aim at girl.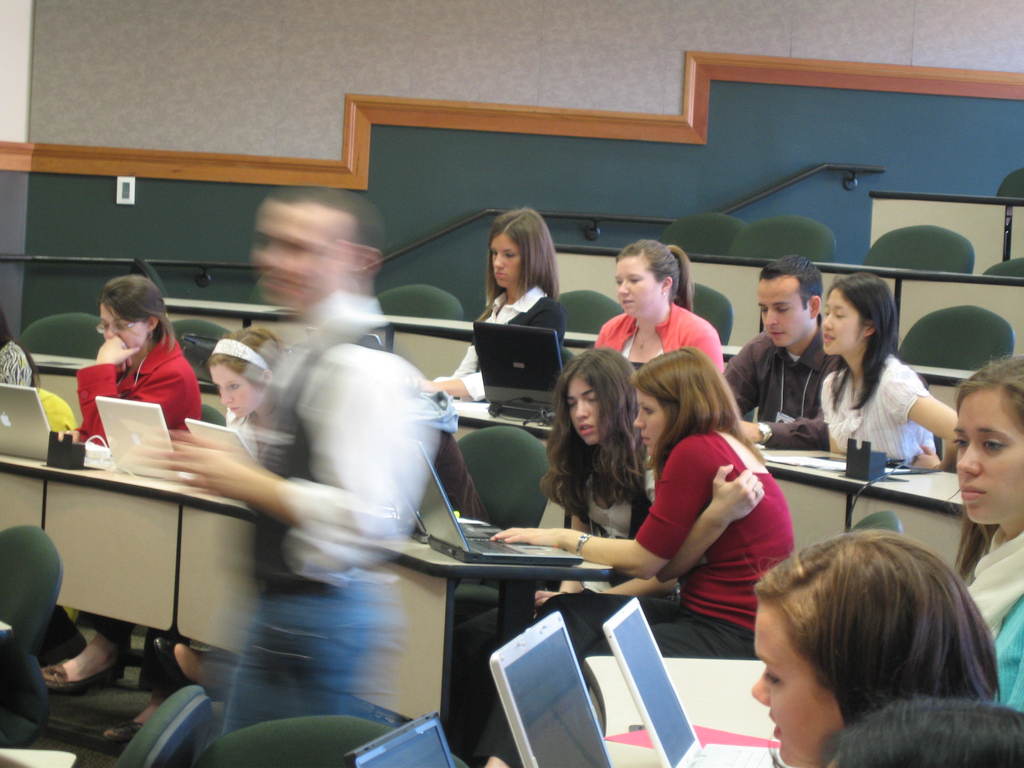
Aimed at (43, 276, 195, 692).
